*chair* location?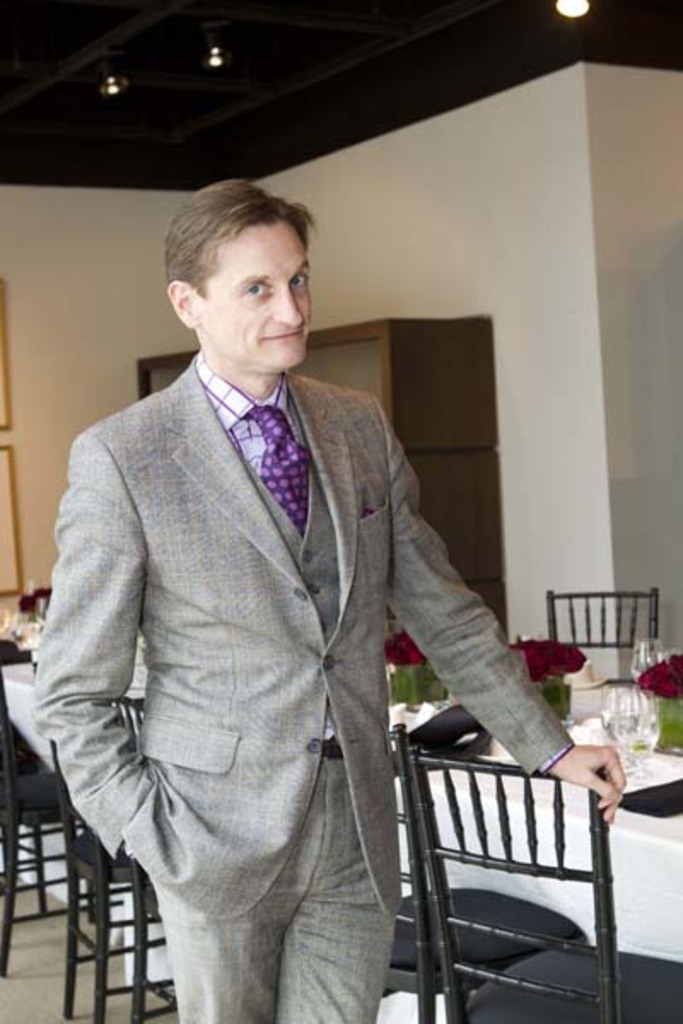
{"left": 541, "top": 584, "right": 663, "bottom": 693}
